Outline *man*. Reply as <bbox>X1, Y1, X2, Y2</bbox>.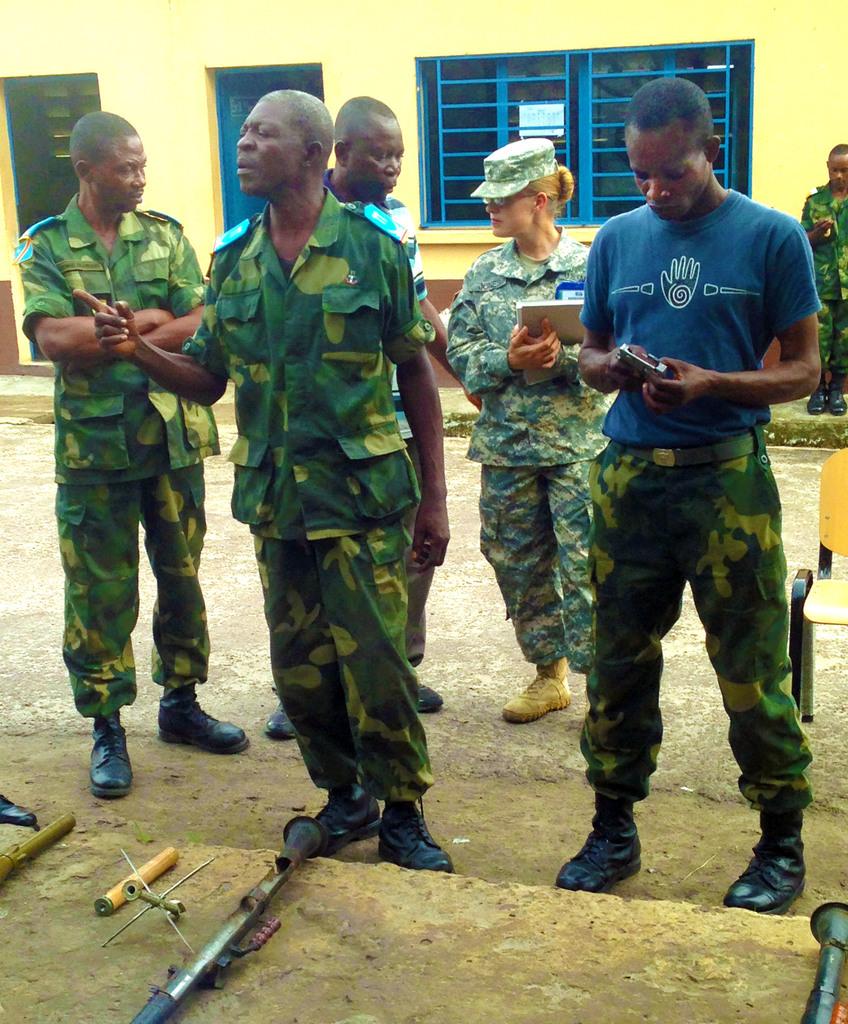
<bbox>69, 86, 449, 881</bbox>.
